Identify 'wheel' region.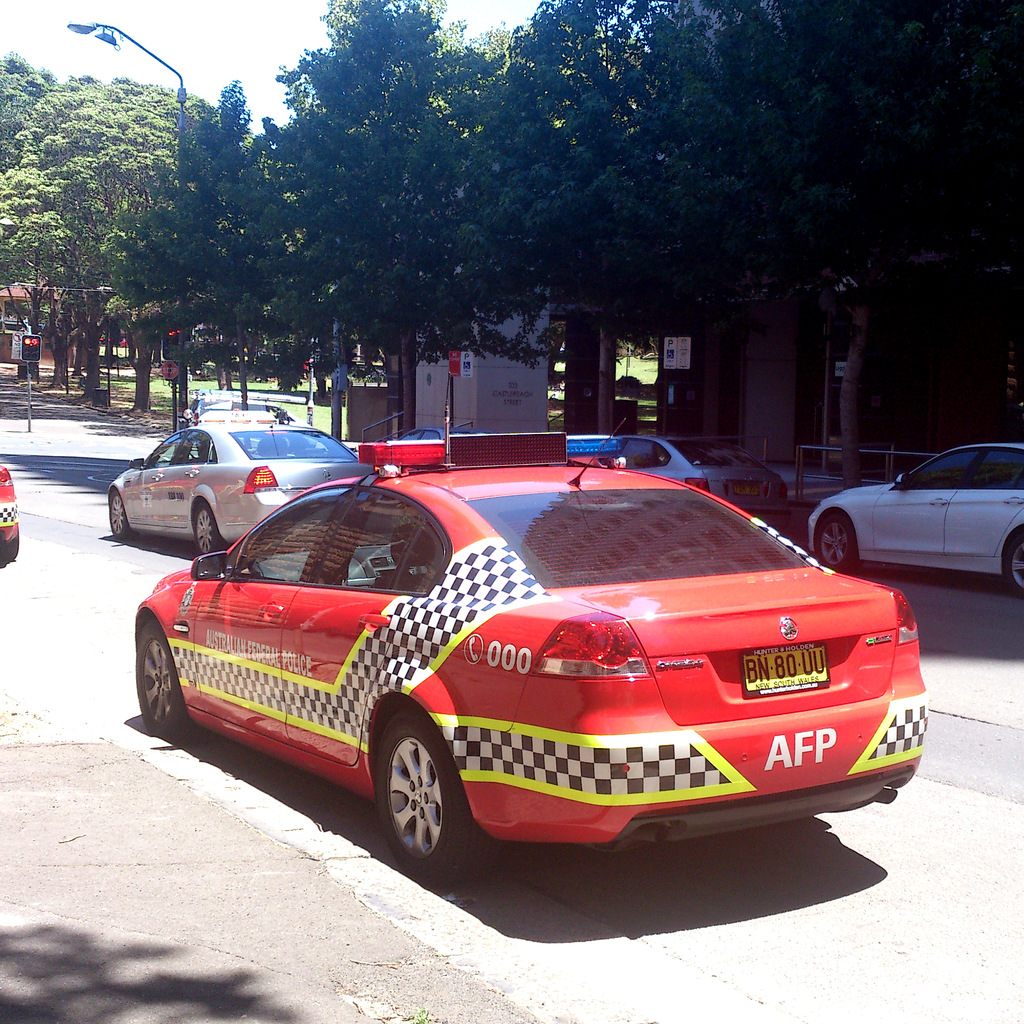
Region: rect(134, 614, 206, 745).
